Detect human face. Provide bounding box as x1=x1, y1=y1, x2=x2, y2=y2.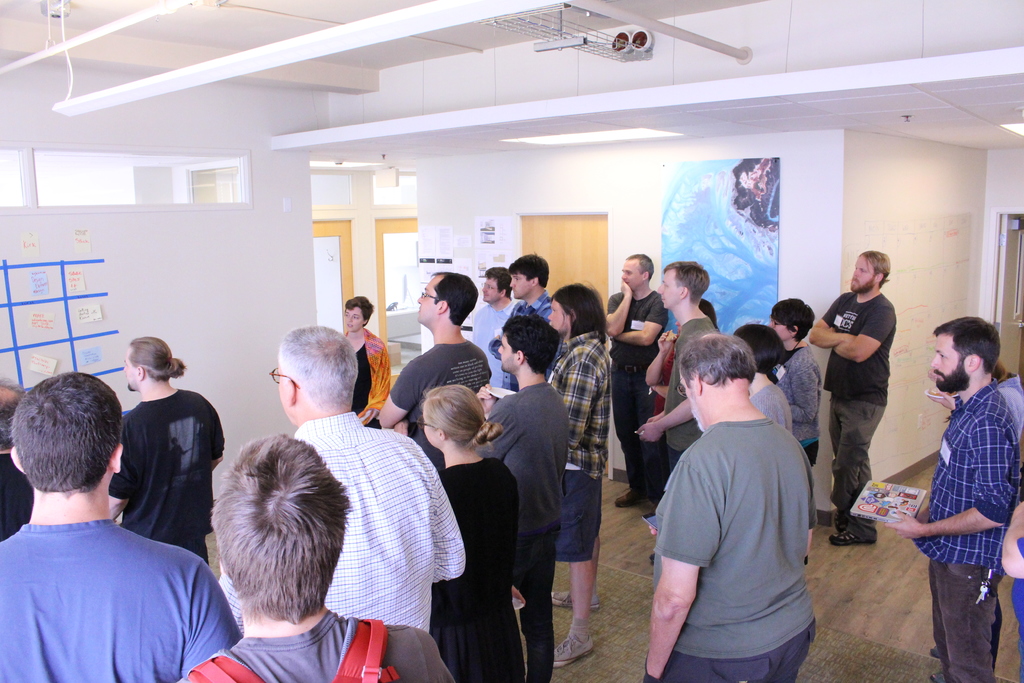
x1=621, y1=261, x2=643, y2=292.
